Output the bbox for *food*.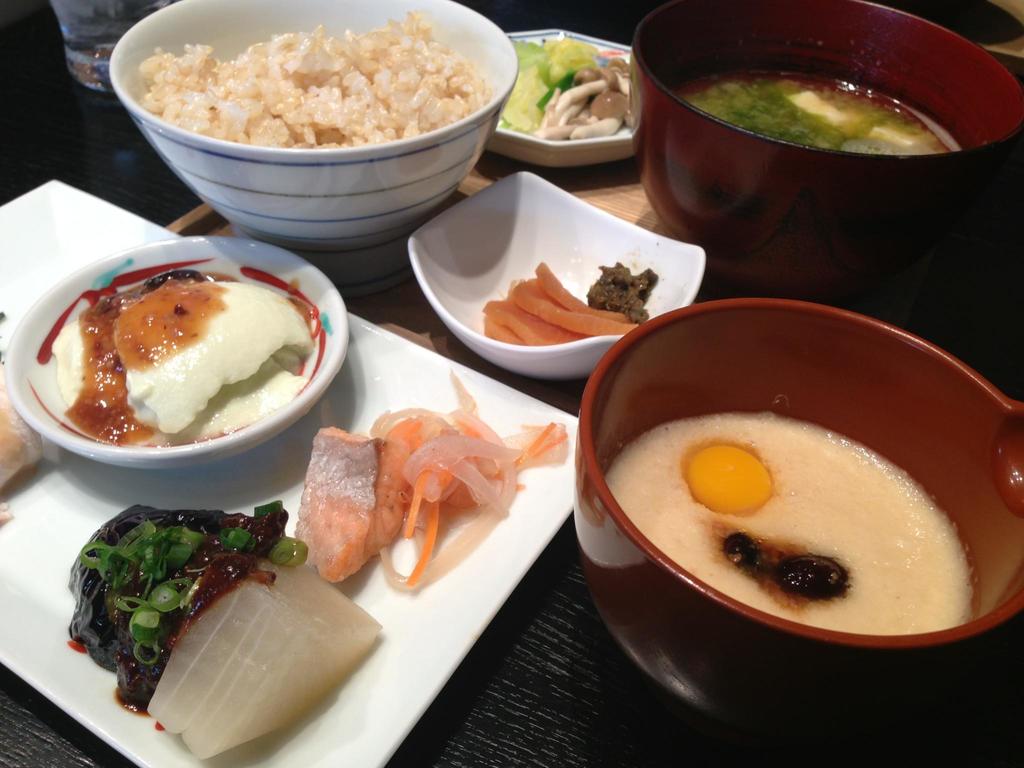
bbox=(29, 260, 332, 456).
